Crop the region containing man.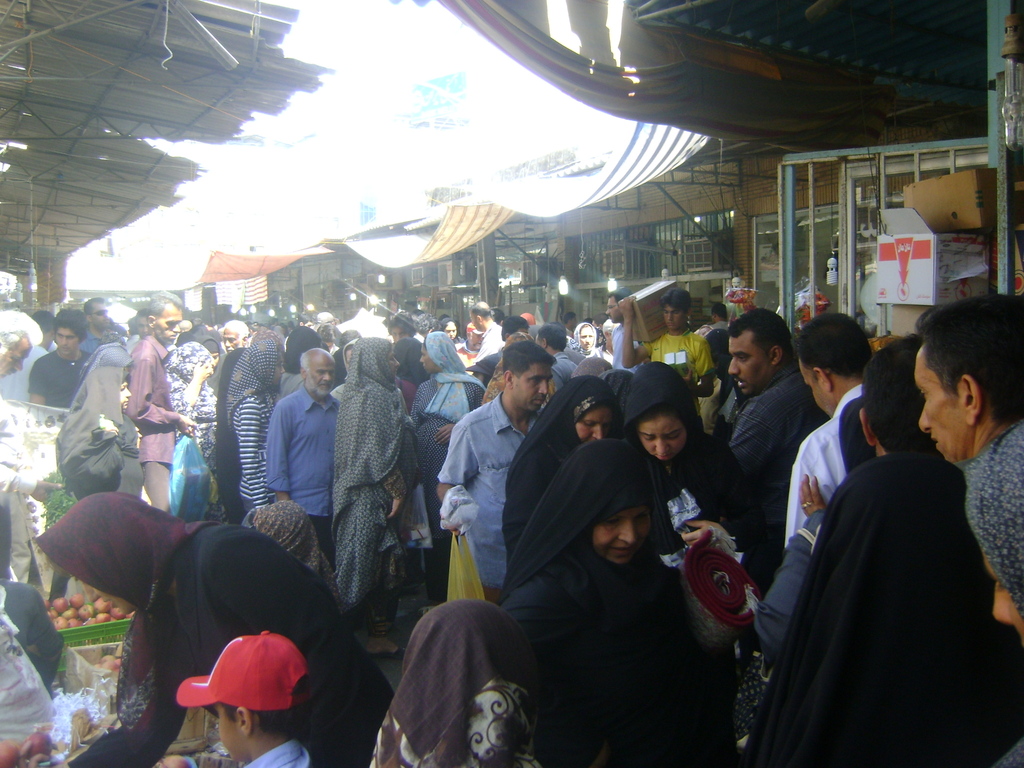
Crop region: detection(221, 318, 248, 354).
